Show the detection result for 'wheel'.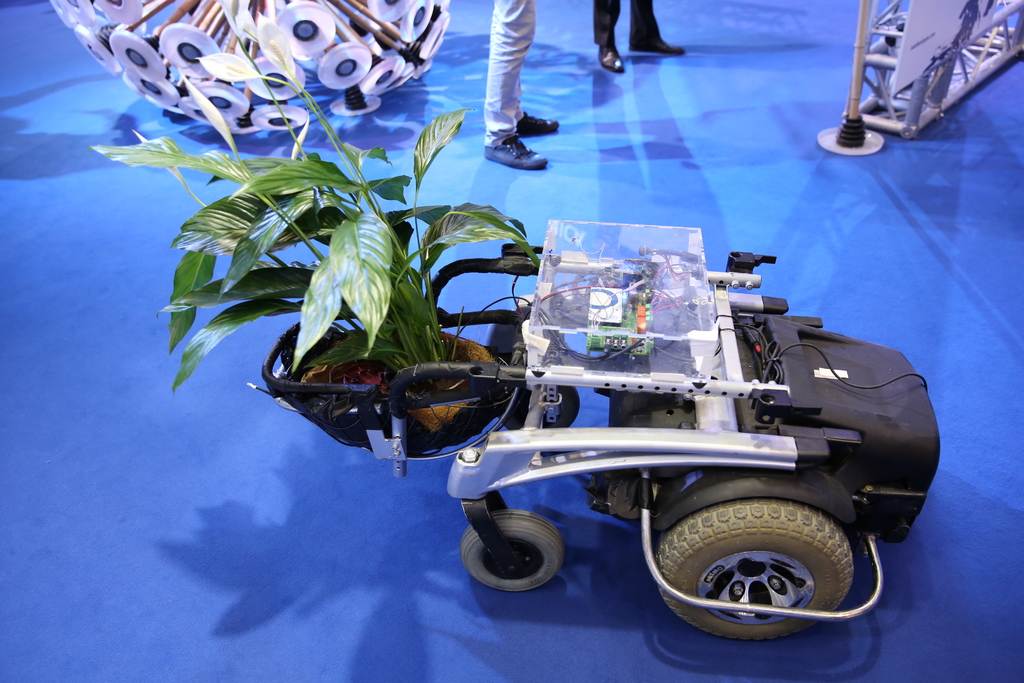
(x1=644, y1=496, x2=877, y2=646).
